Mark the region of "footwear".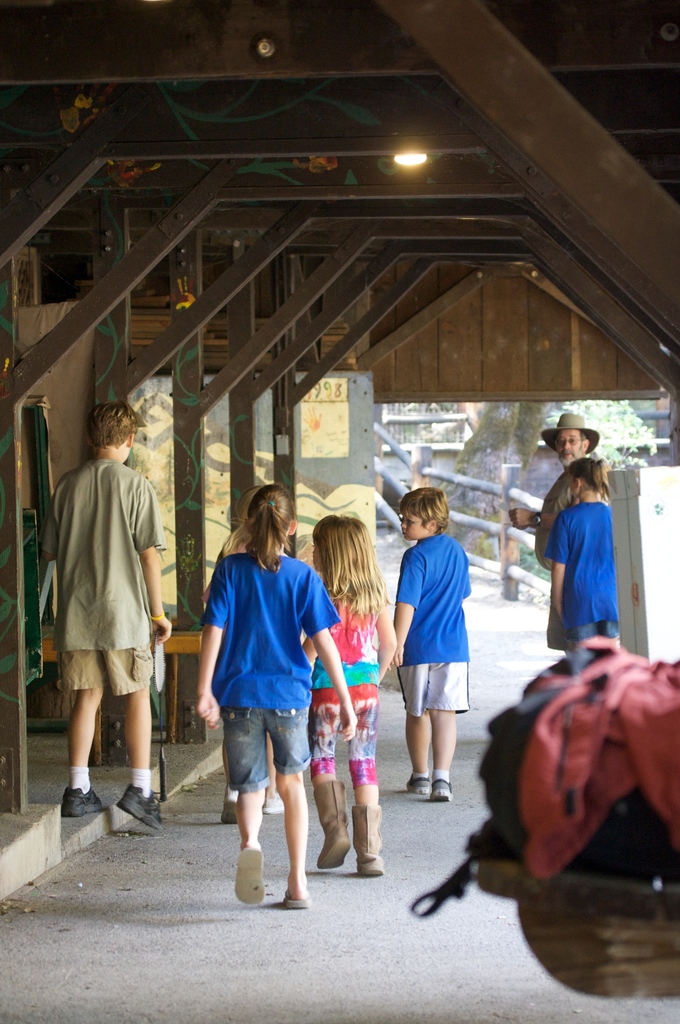
Region: Rect(120, 781, 165, 830).
